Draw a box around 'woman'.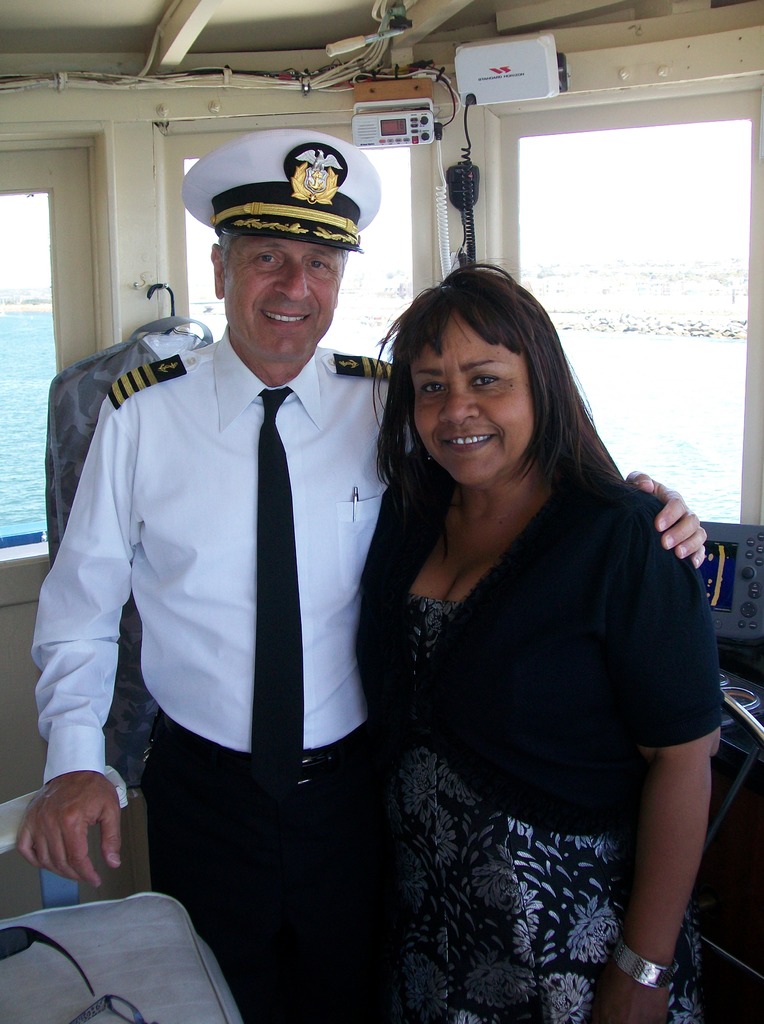
select_region(326, 213, 715, 1023).
